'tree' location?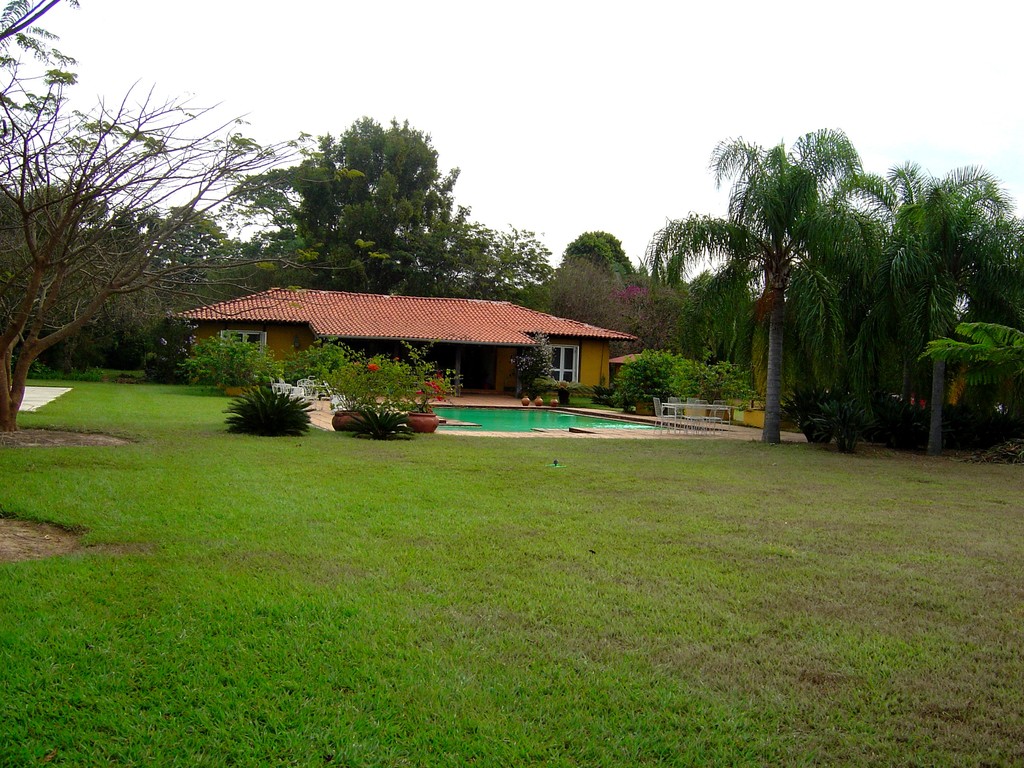
<bbox>954, 212, 1023, 446</bbox>
